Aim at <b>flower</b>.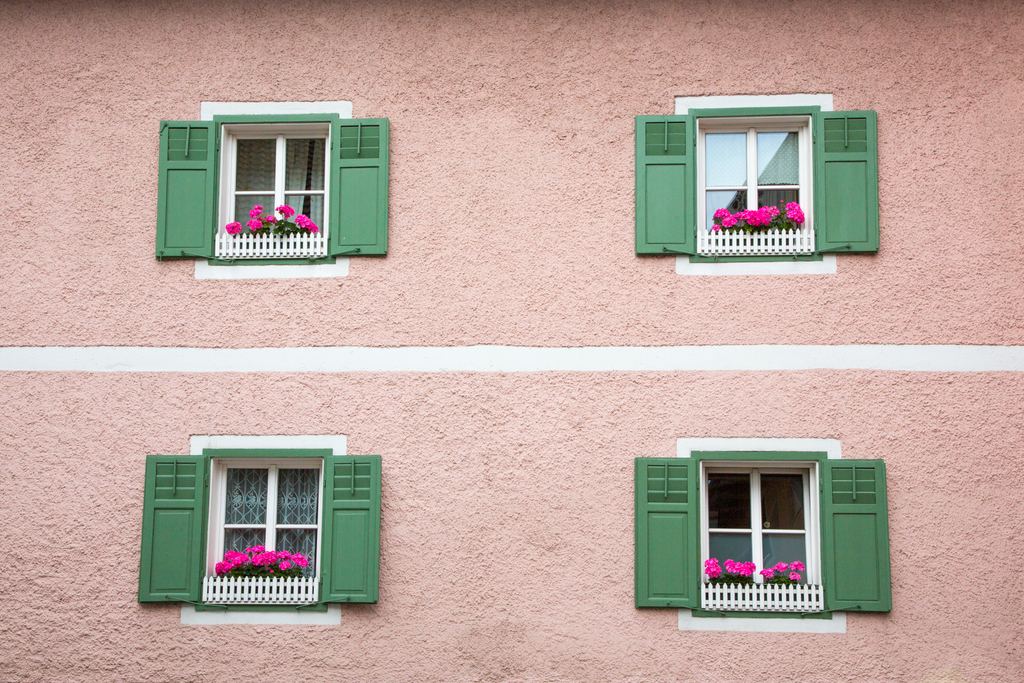
Aimed at region(706, 568, 719, 578).
